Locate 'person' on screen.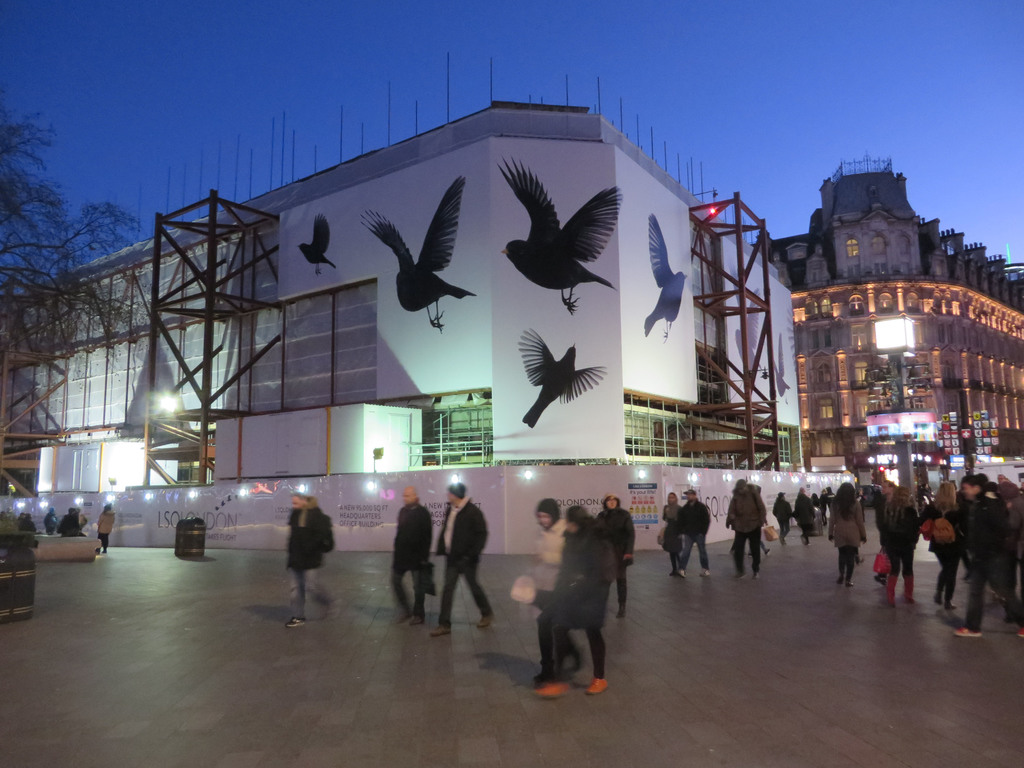
On screen at {"left": 662, "top": 491, "right": 683, "bottom": 576}.
